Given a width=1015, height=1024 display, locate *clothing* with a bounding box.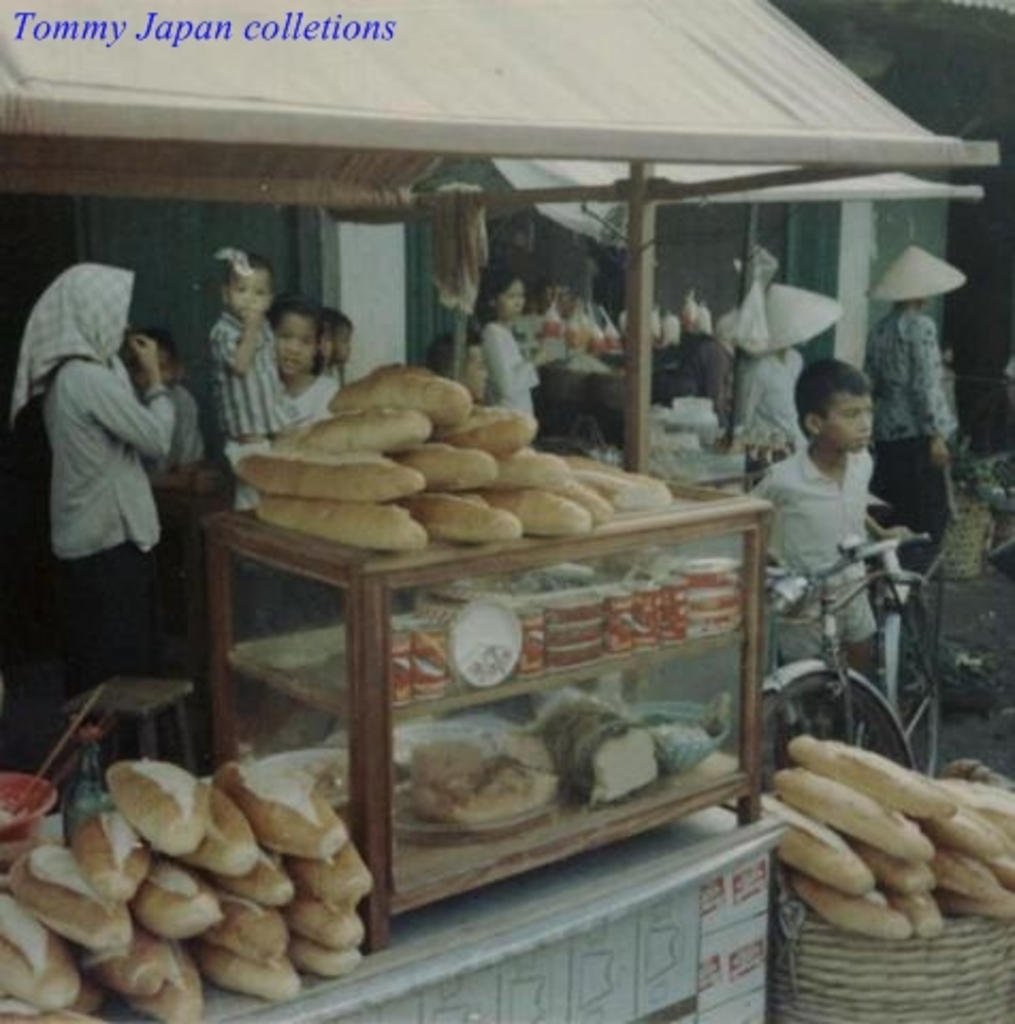
Located: box=[211, 307, 290, 506].
